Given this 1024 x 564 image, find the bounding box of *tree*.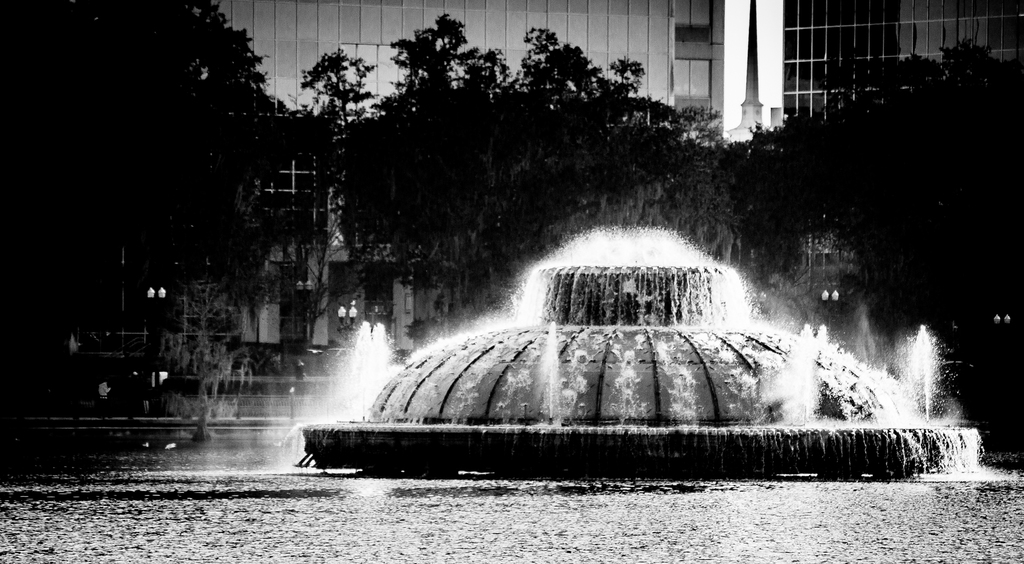
bbox(350, 13, 725, 301).
